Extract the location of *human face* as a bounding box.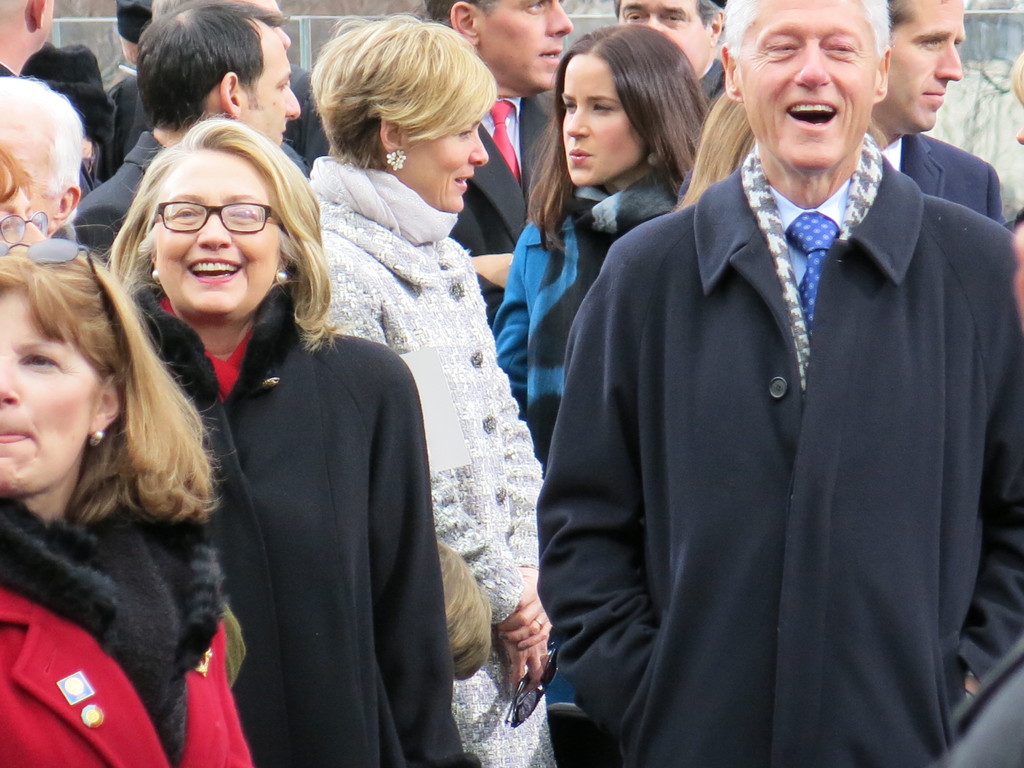
(236, 29, 298, 148).
